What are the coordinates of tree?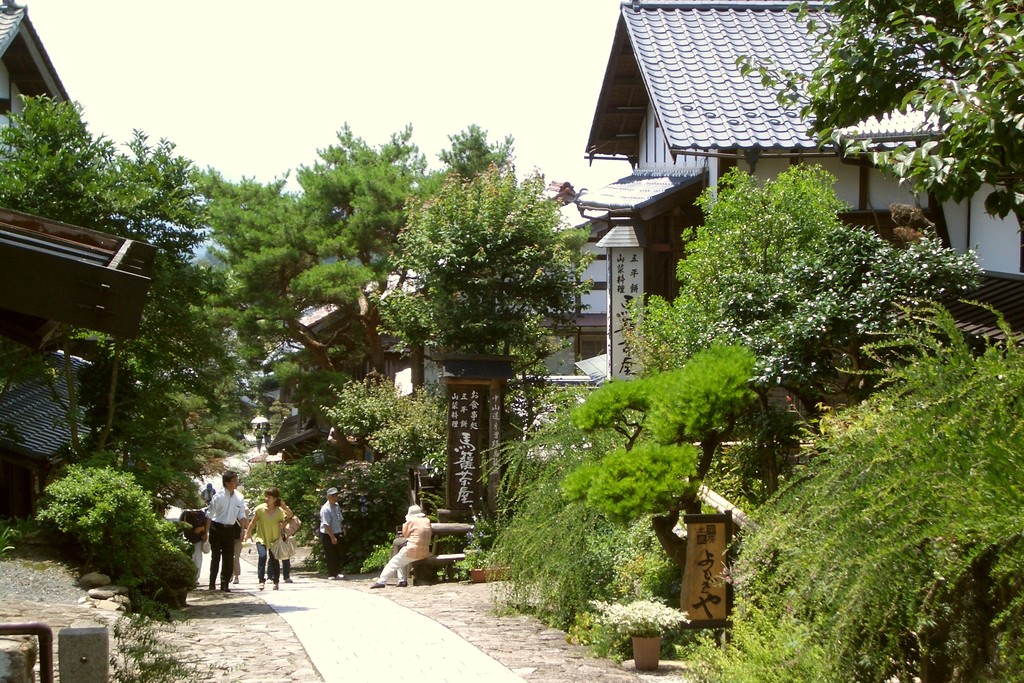
left=248, top=456, right=429, bottom=564.
